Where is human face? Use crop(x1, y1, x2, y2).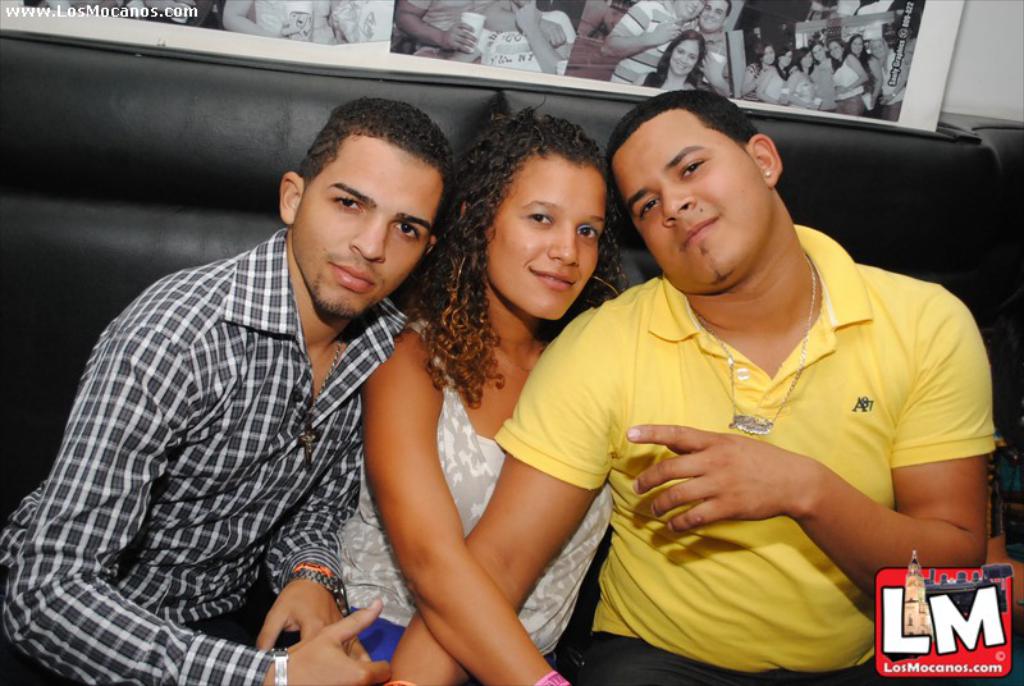
crop(669, 37, 703, 74).
